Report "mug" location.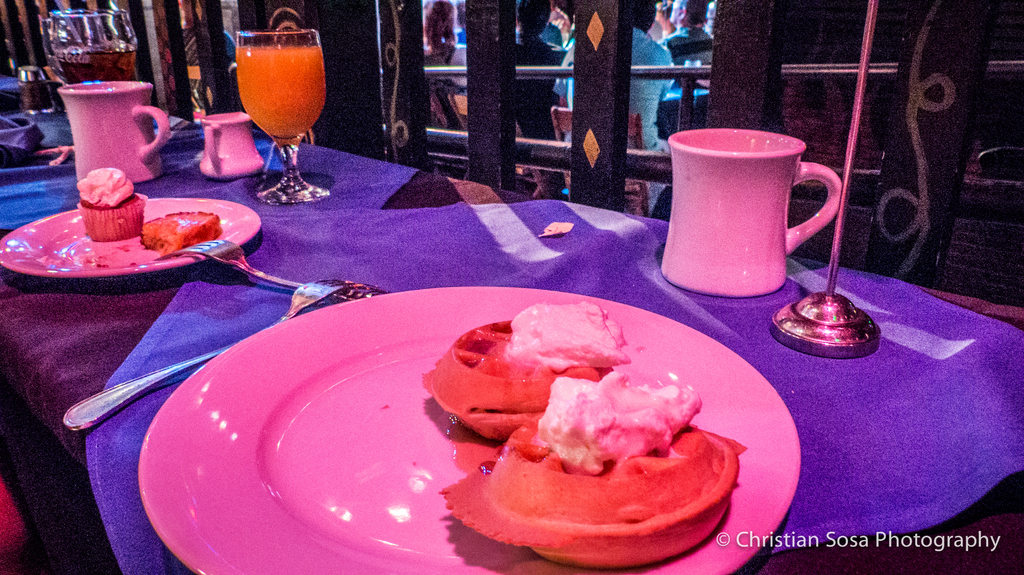
Report: <box>202,112,266,182</box>.
